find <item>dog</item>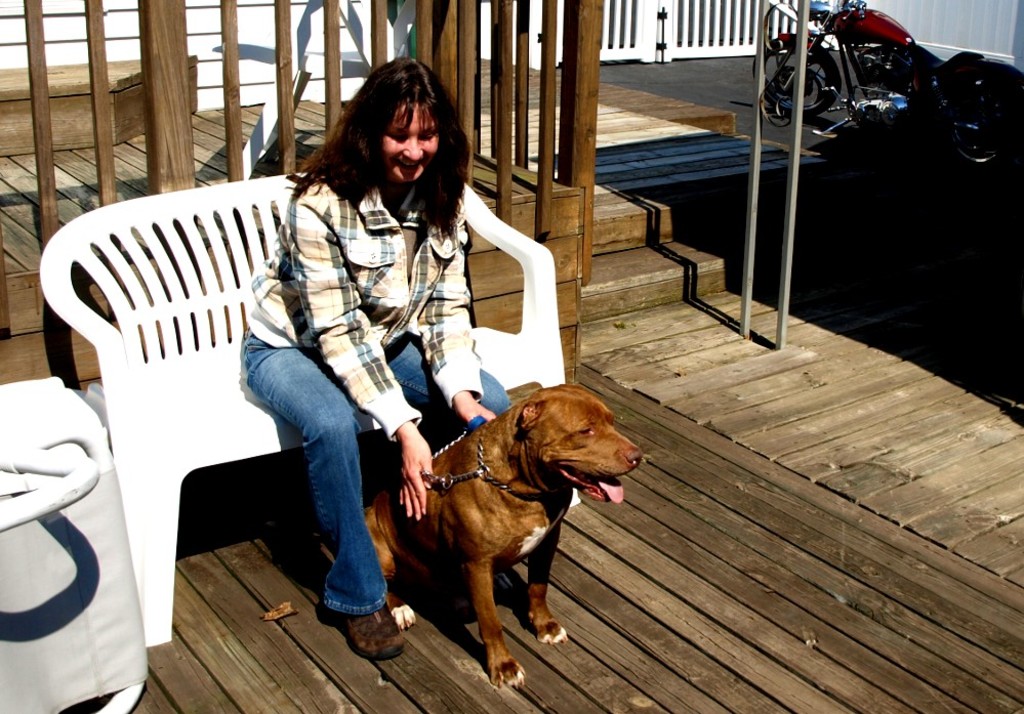
select_region(318, 385, 641, 690)
